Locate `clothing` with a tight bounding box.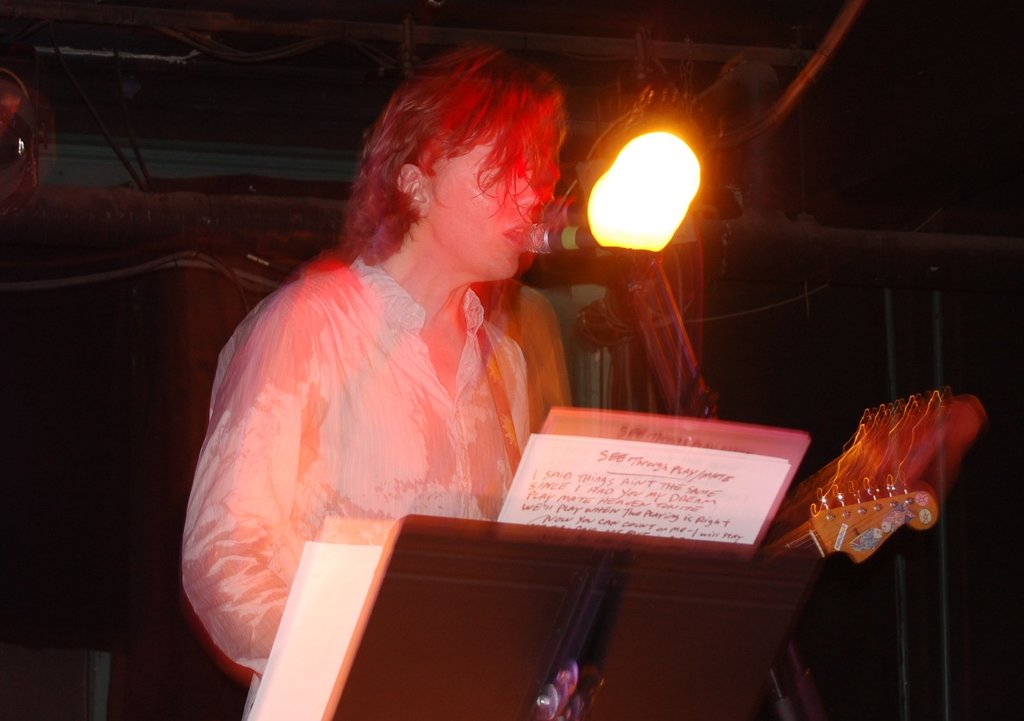
bbox=[223, 170, 602, 579].
